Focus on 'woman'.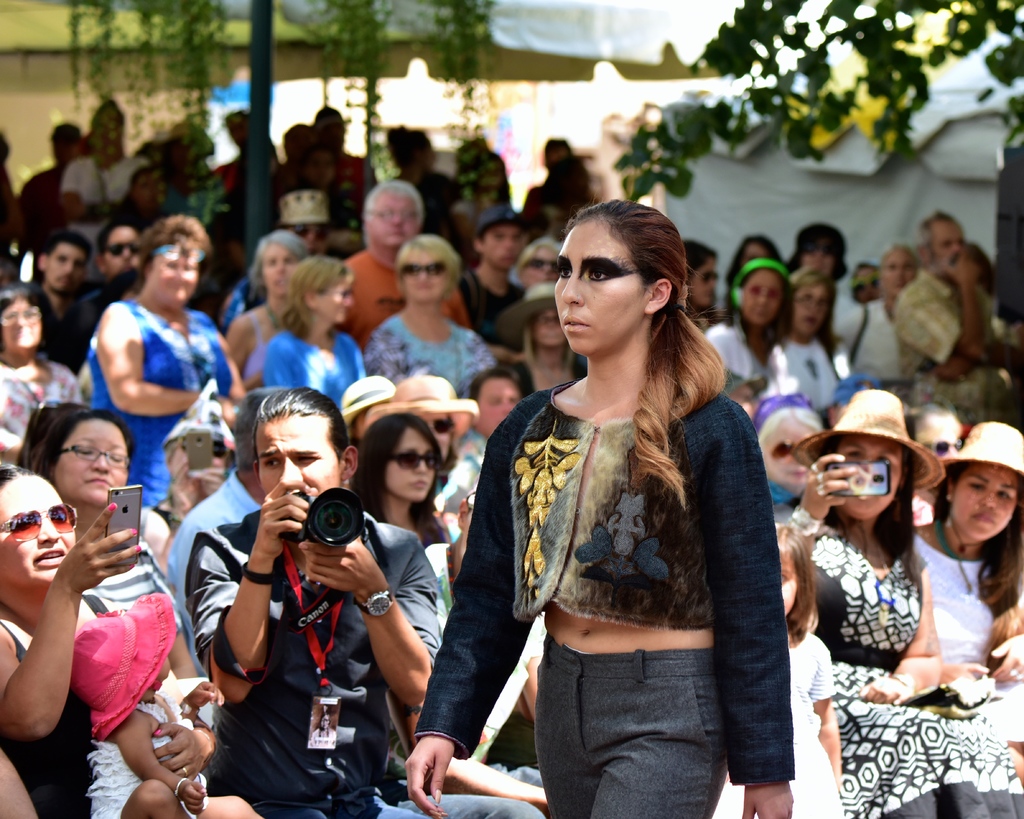
Focused at 702:257:794:412.
